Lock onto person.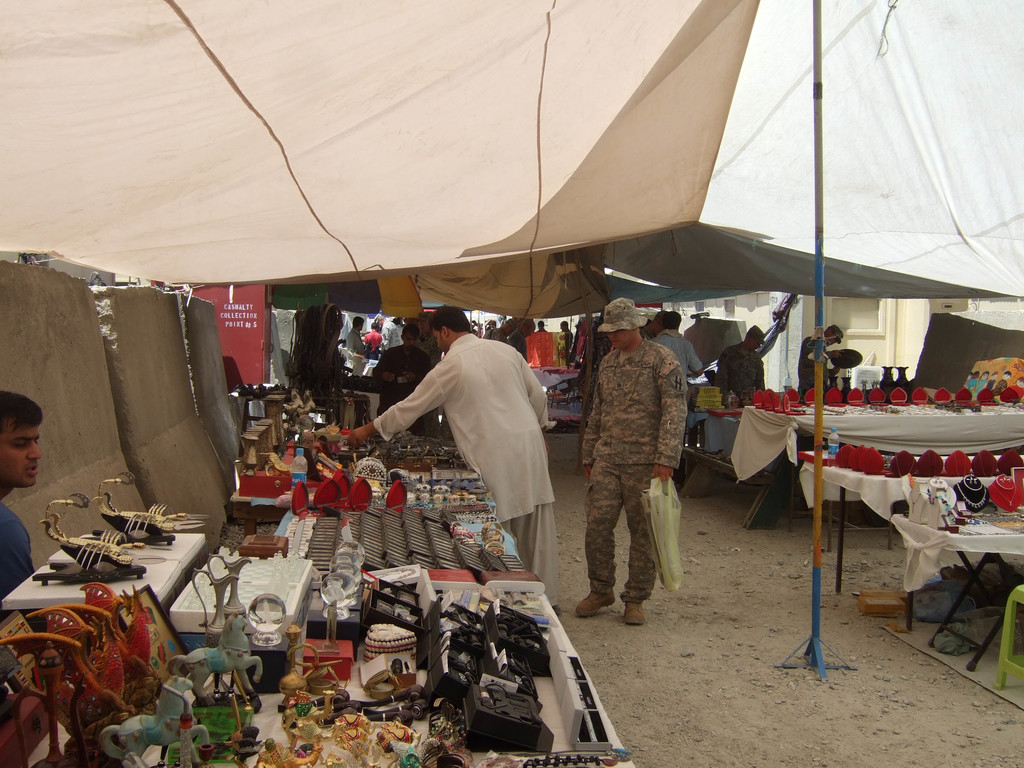
Locked: box(650, 312, 704, 381).
